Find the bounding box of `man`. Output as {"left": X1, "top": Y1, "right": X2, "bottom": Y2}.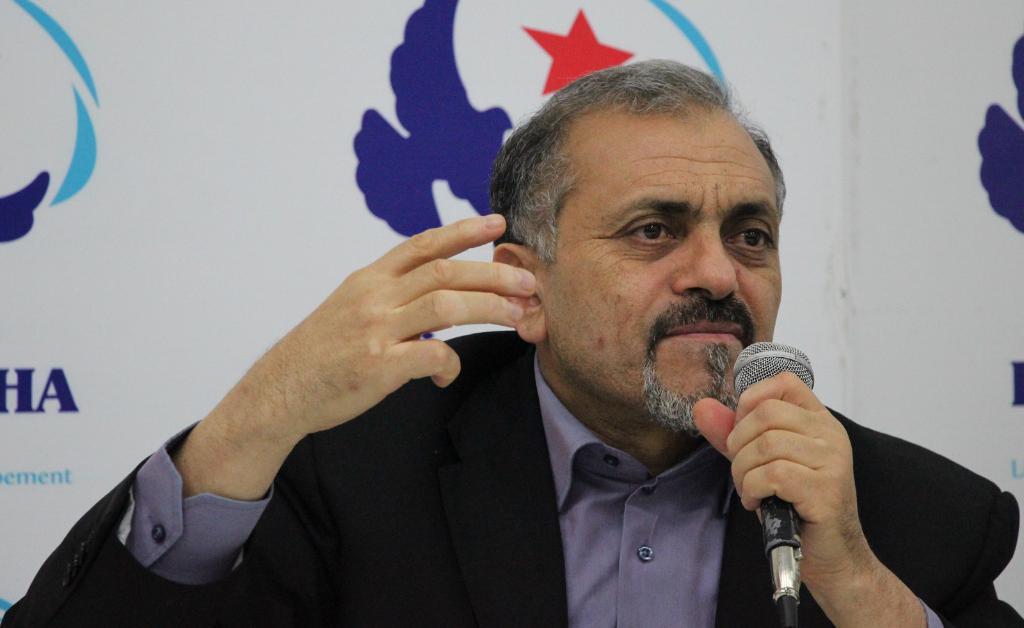
{"left": 0, "top": 55, "right": 1023, "bottom": 627}.
